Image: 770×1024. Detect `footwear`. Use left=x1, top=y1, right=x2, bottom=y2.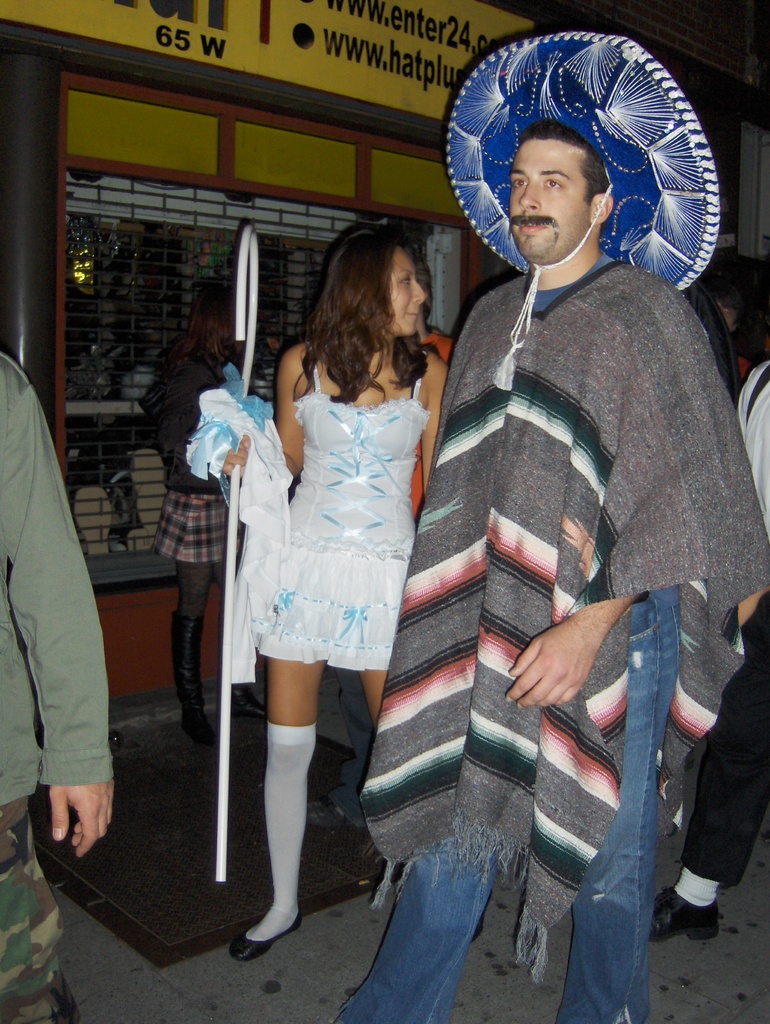
left=231, top=877, right=301, bottom=961.
